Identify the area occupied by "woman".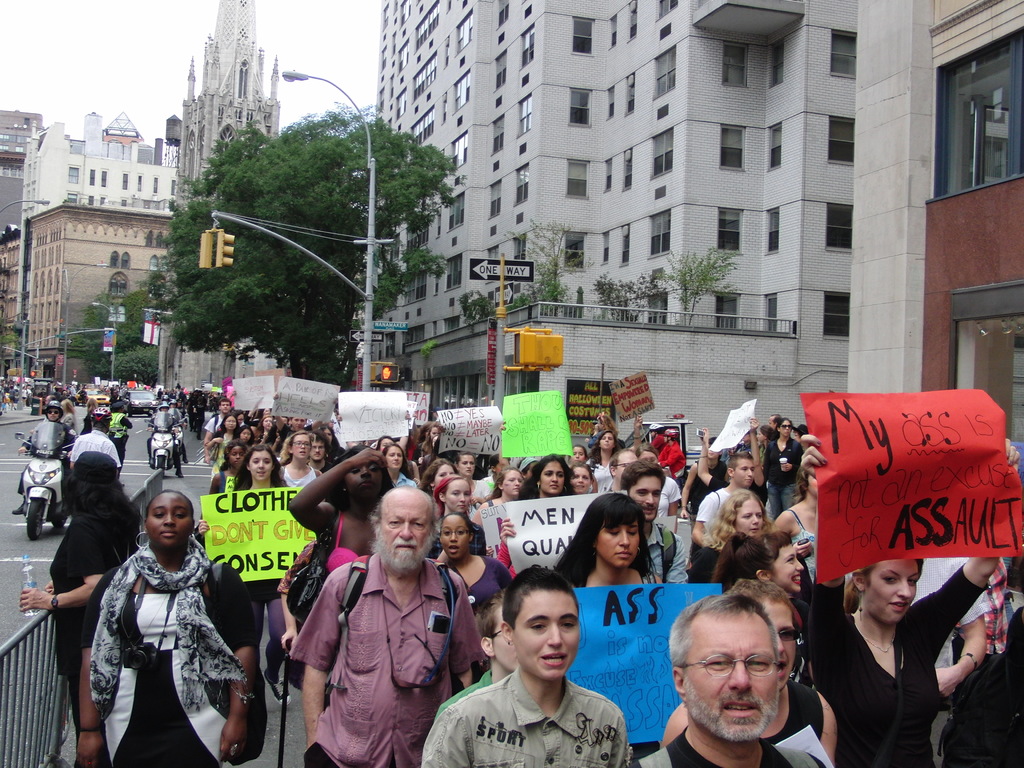
Area: l=423, t=452, r=468, b=500.
